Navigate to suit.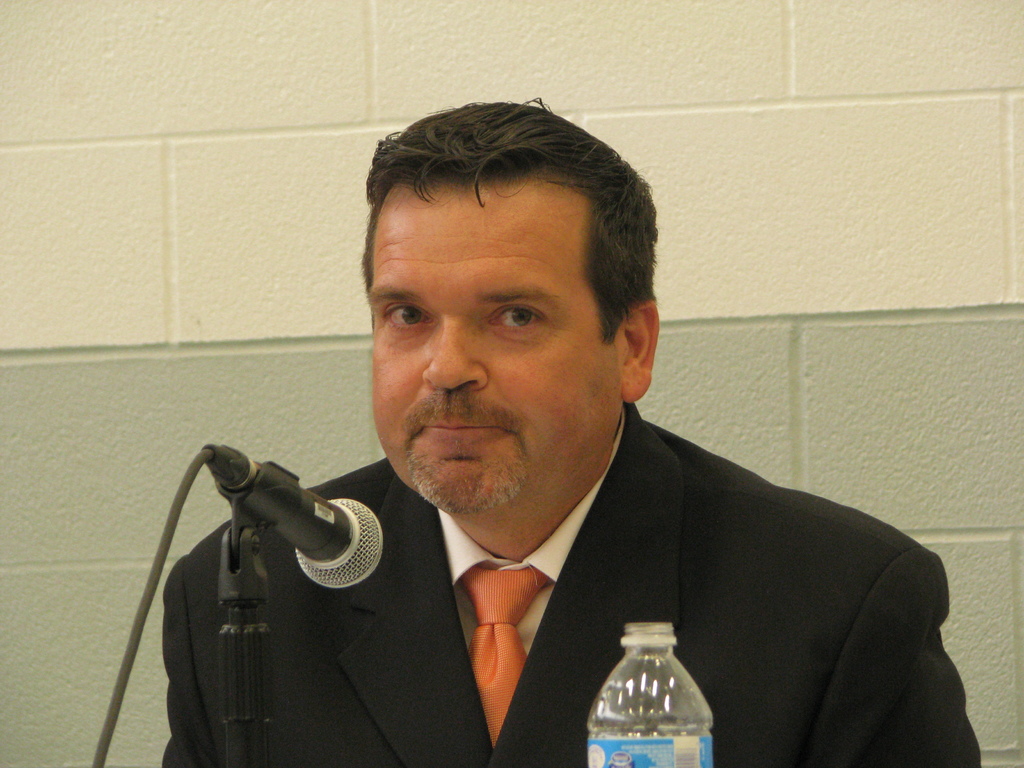
Navigation target: x1=209 y1=399 x2=903 y2=752.
